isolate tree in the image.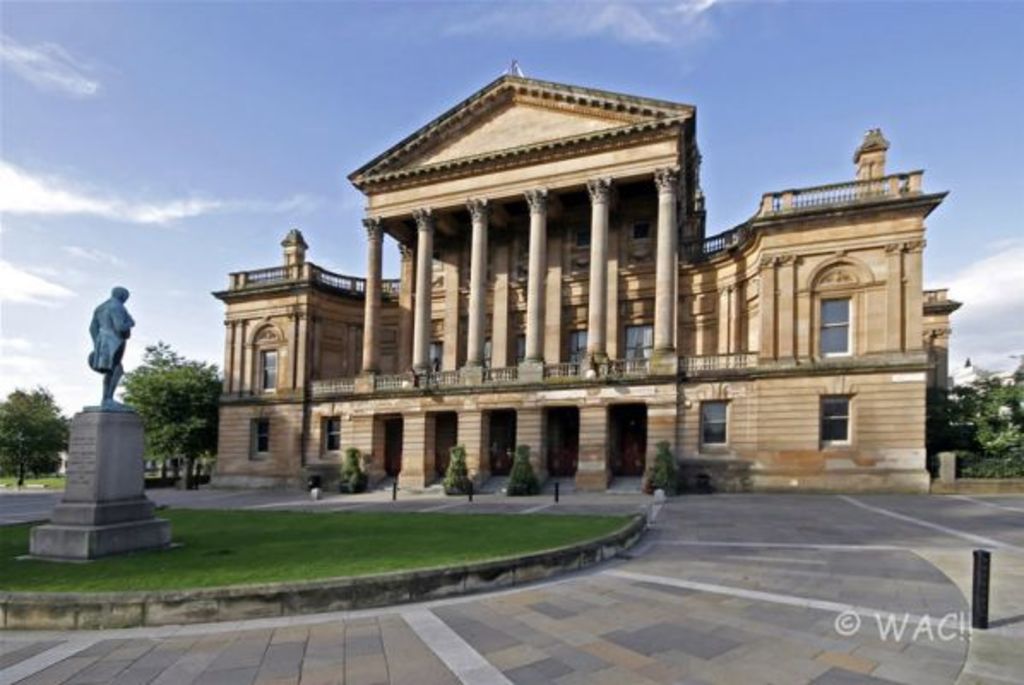
Isolated region: box(947, 365, 1021, 471).
